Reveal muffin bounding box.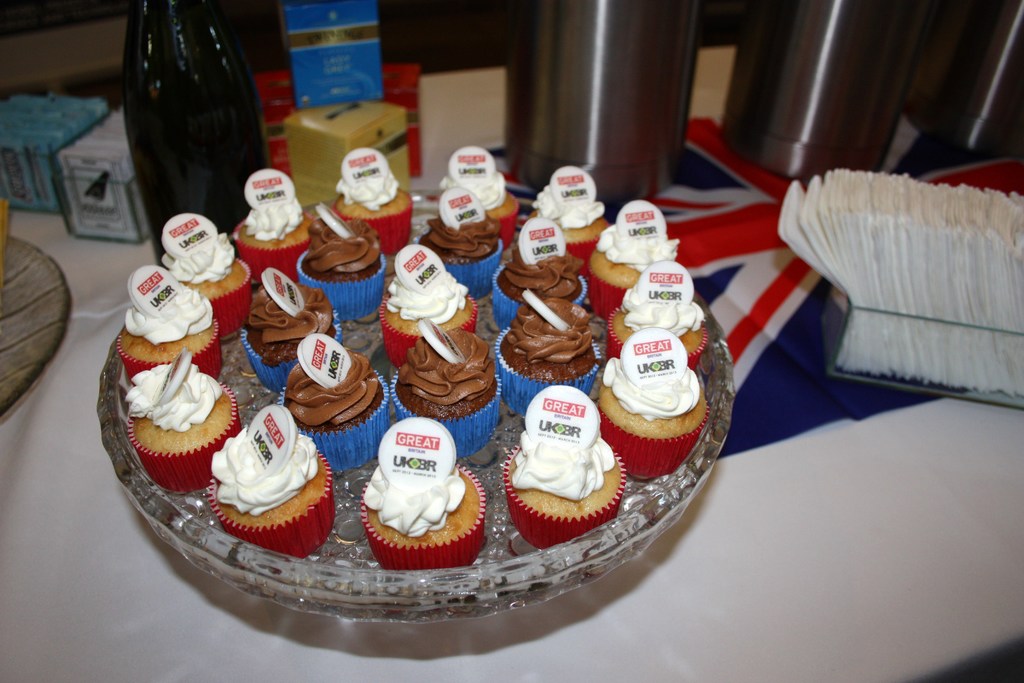
Revealed: Rect(115, 261, 220, 381).
